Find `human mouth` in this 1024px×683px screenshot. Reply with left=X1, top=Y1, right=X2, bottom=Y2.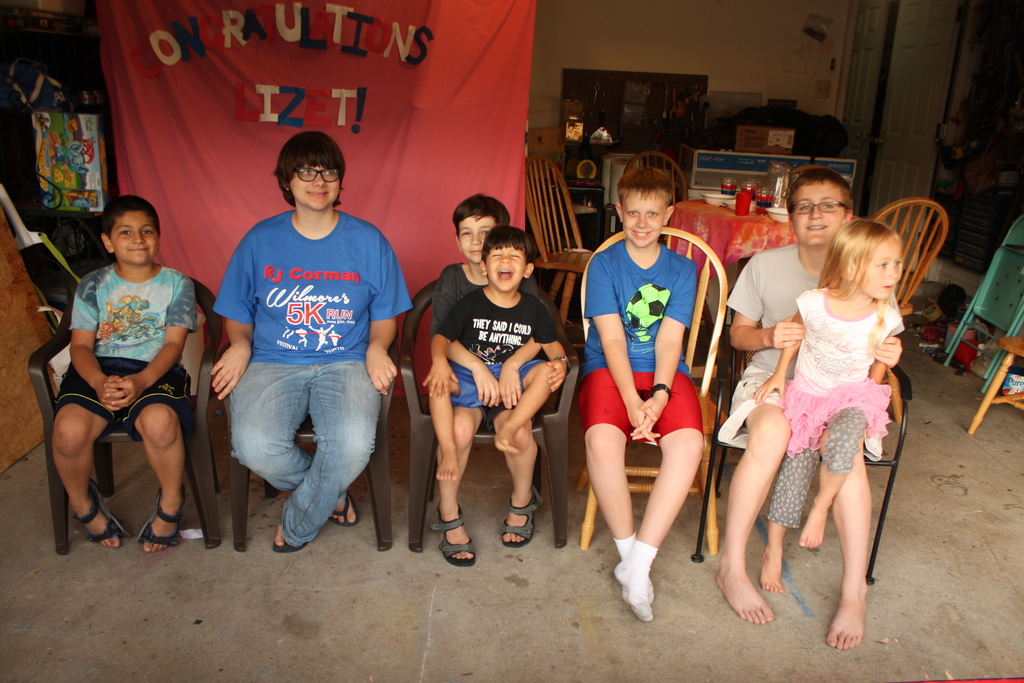
left=121, top=243, right=150, bottom=252.
